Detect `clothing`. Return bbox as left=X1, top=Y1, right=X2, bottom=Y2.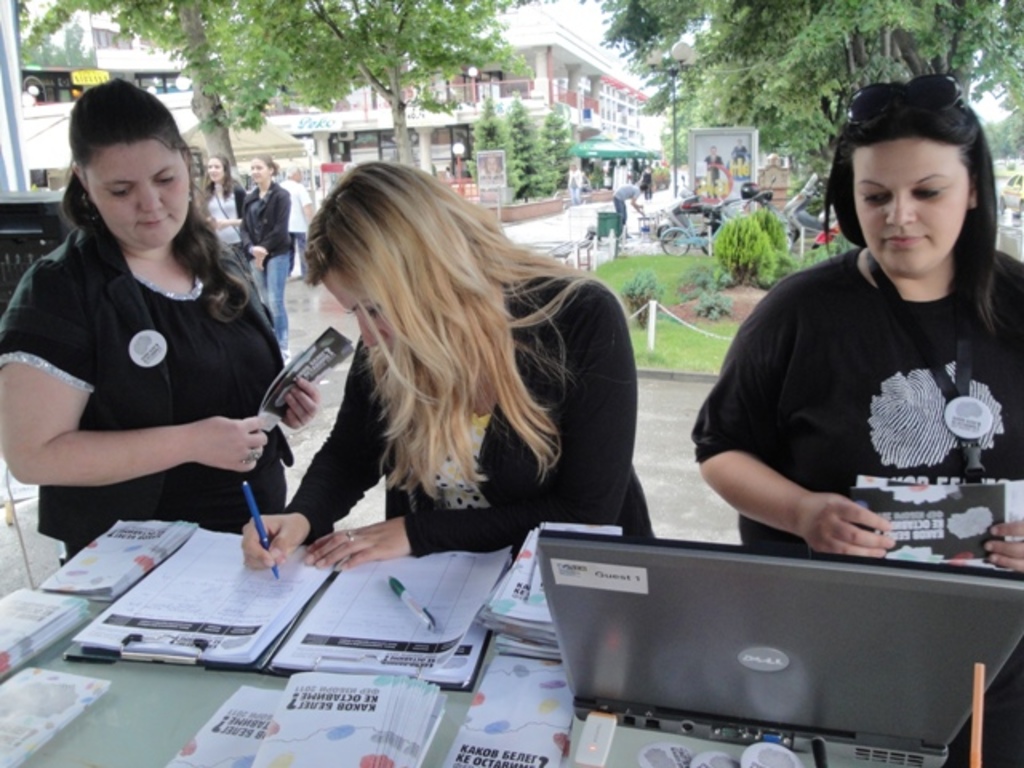
left=563, top=174, right=582, bottom=200.
